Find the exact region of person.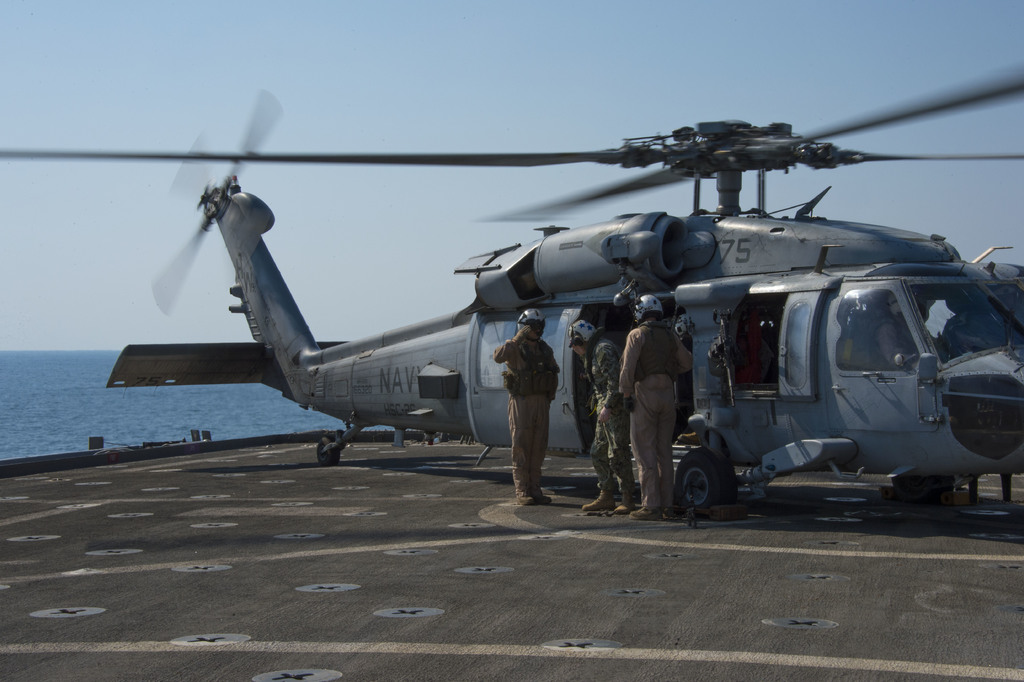
Exact region: bbox(494, 306, 559, 506).
